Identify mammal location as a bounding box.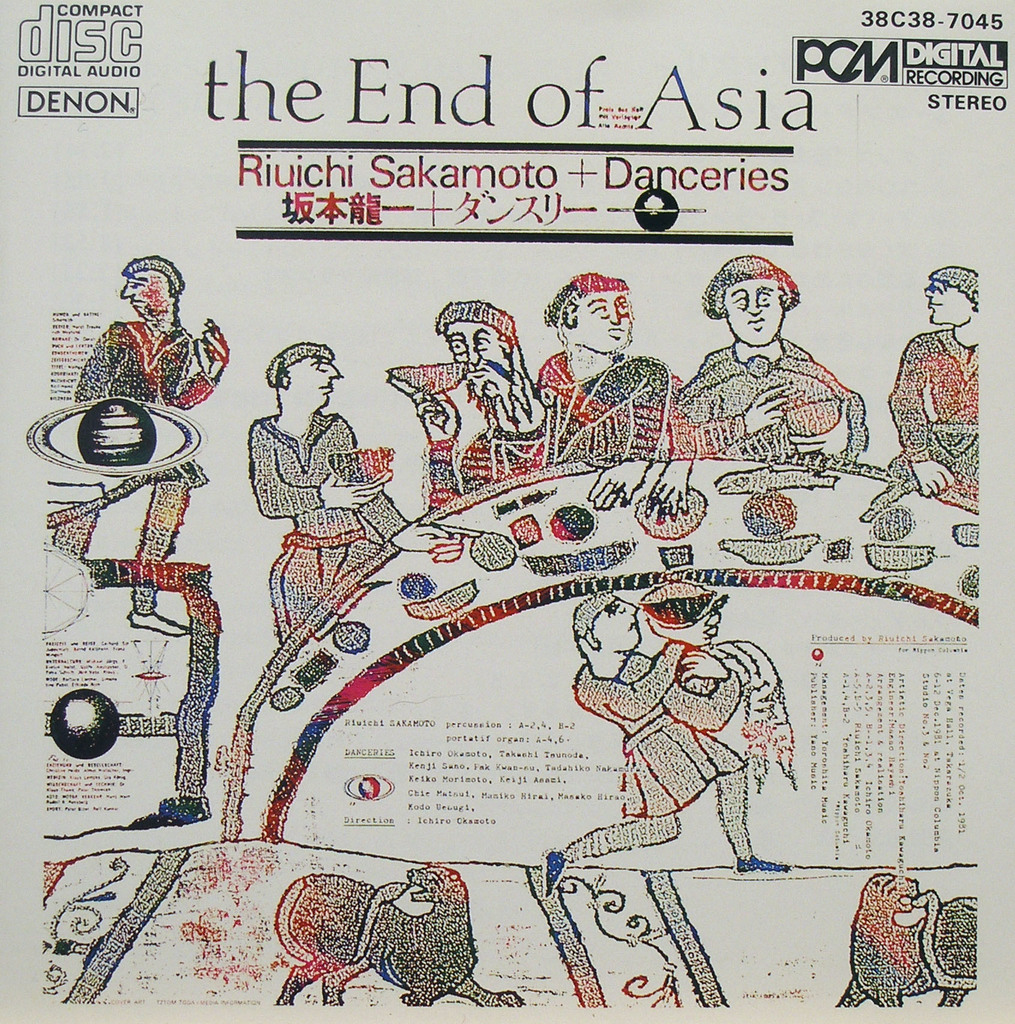
<box>539,589,794,899</box>.
